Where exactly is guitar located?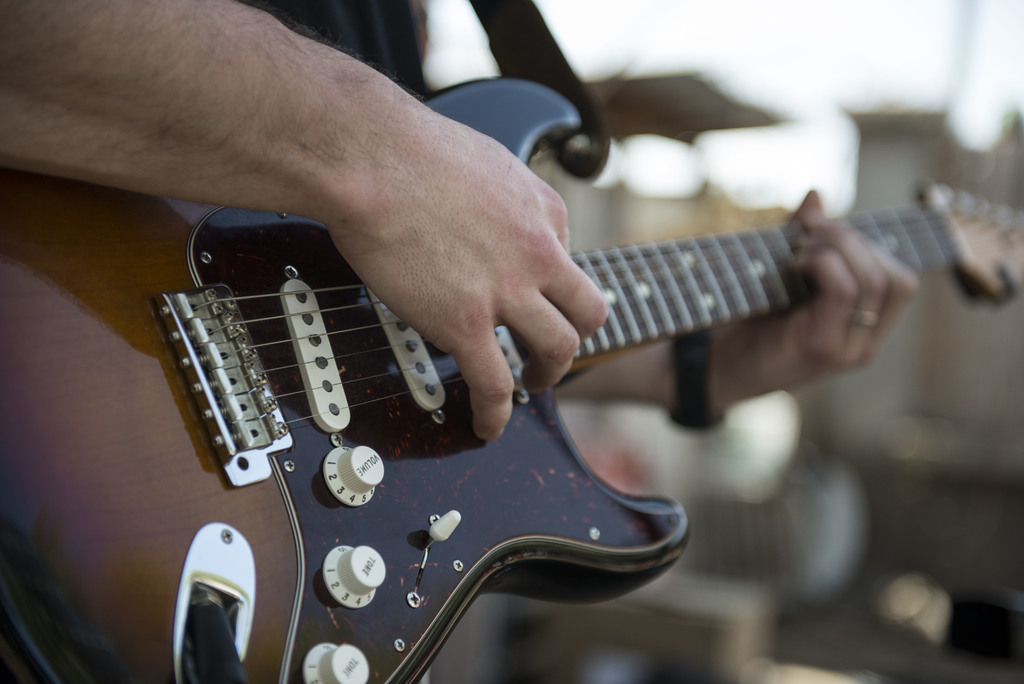
Its bounding box is [left=0, top=69, right=1023, bottom=683].
